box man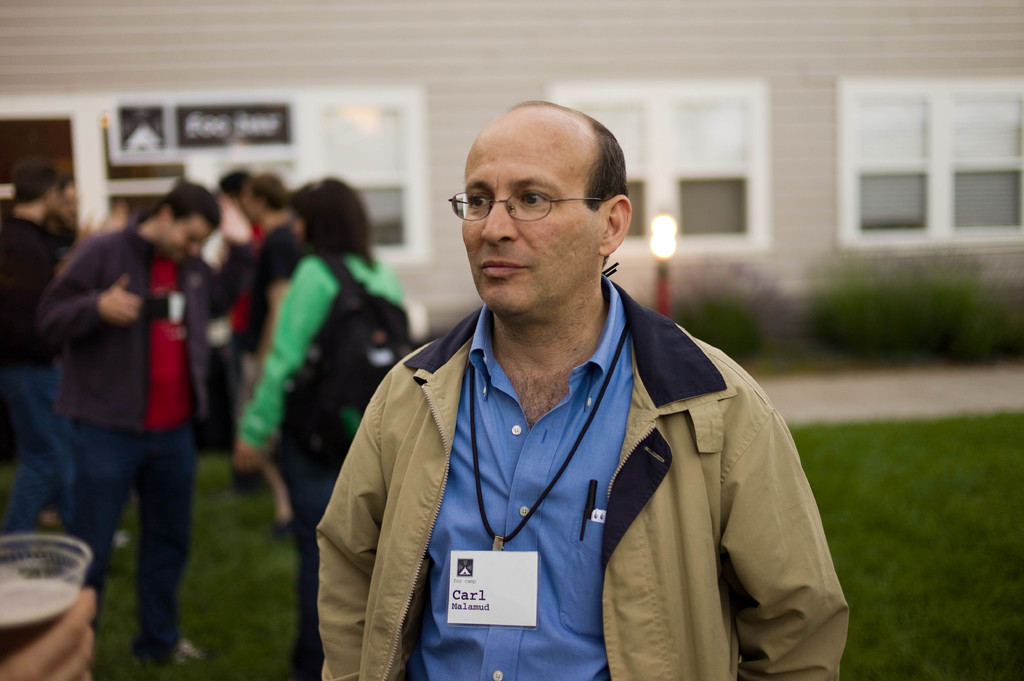
locate(30, 181, 227, 666)
